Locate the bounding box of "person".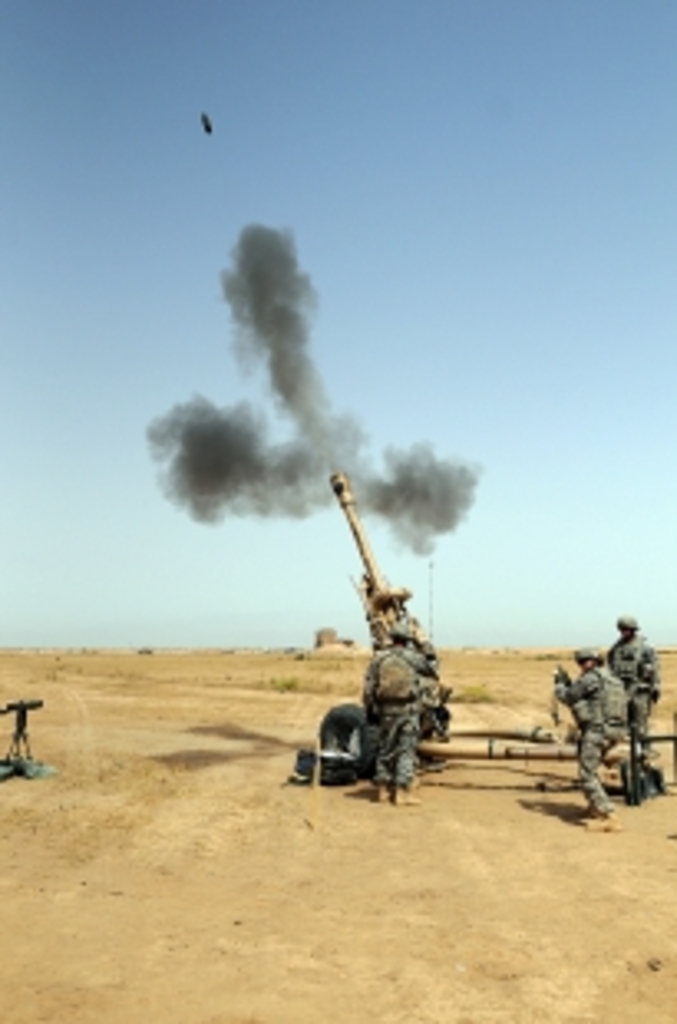
Bounding box: detection(552, 647, 631, 823).
